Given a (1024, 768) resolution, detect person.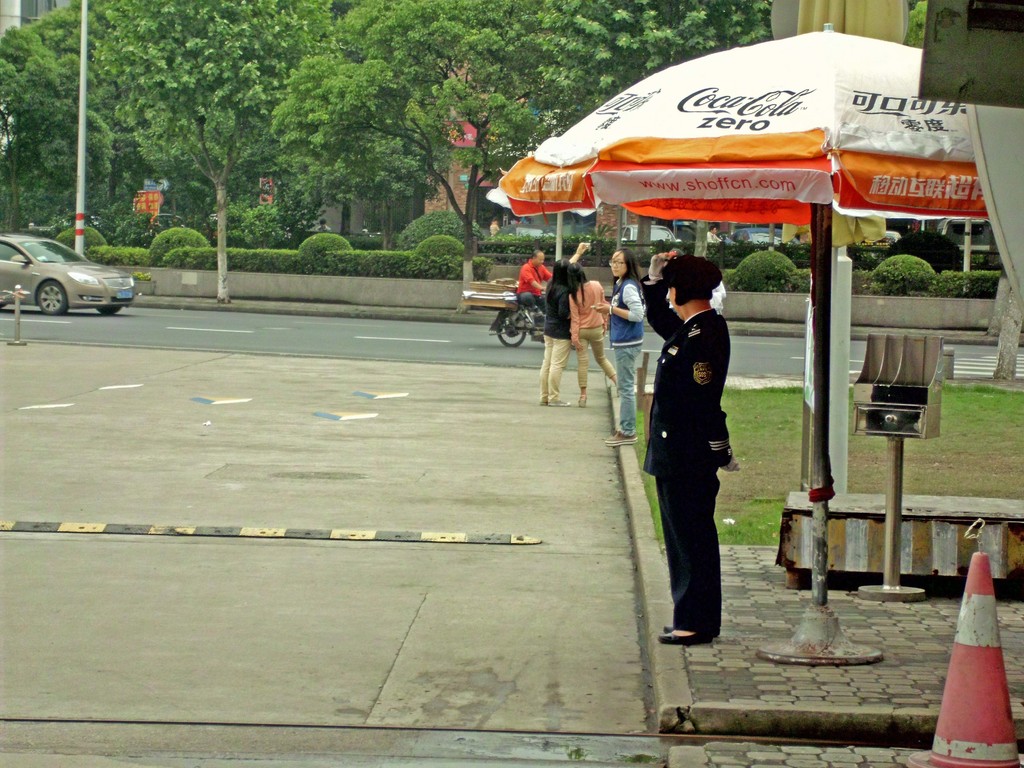
BBox(512, 249, 558, 307).
